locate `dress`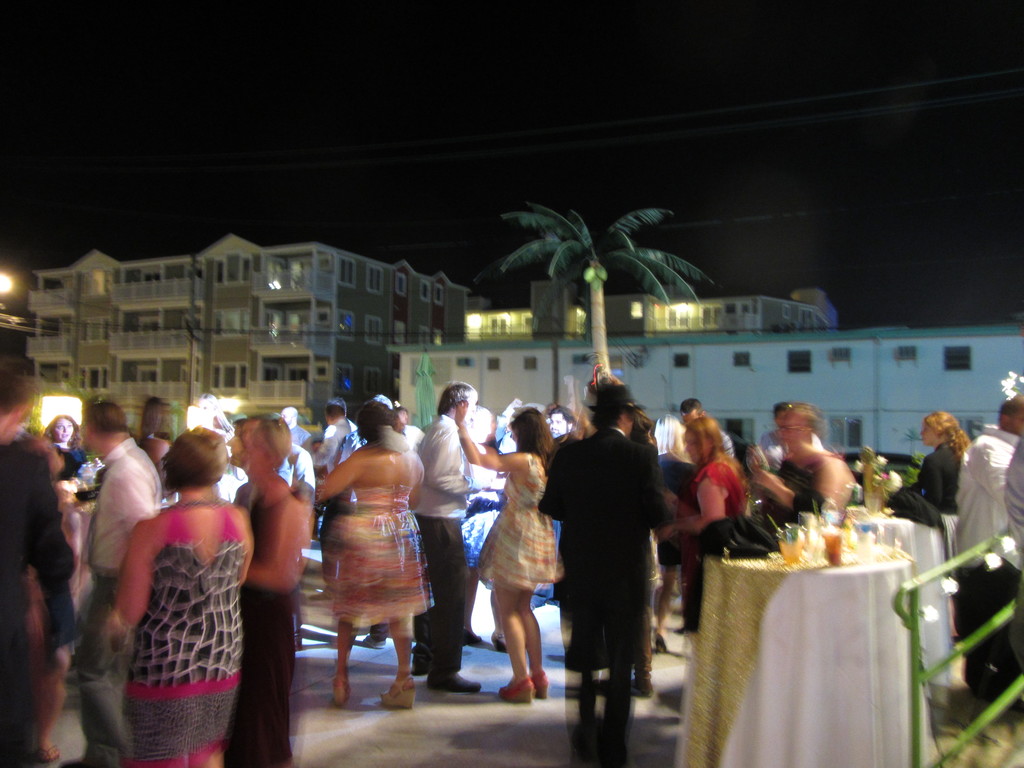
select_region(675, 458, 749, 634)
